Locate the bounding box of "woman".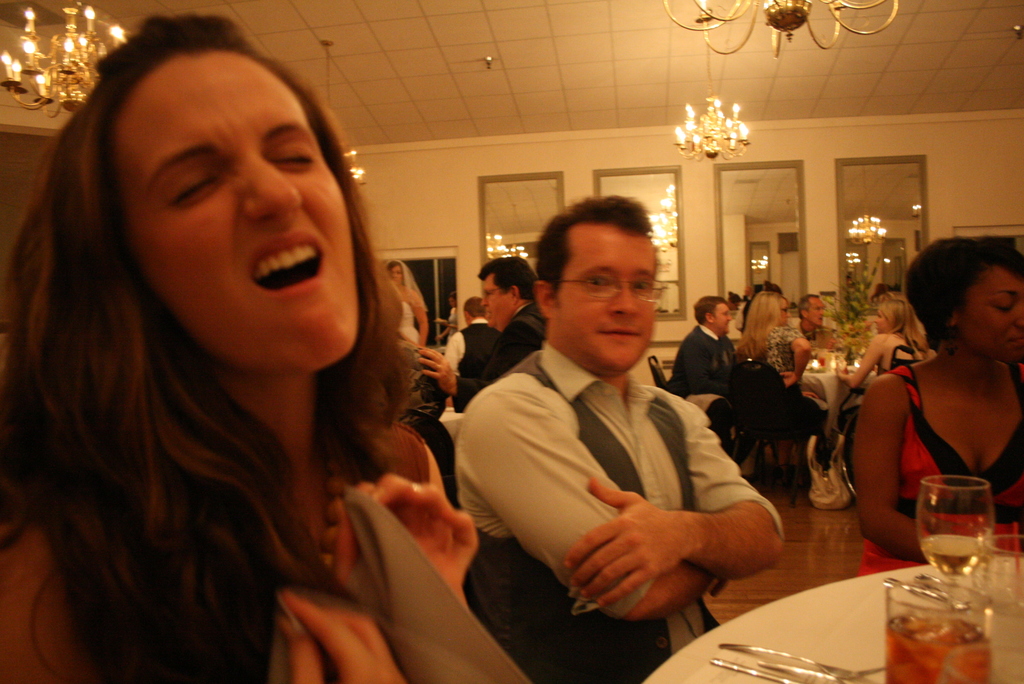
Bounding box: bbox=[0, 11, 530, 683].
